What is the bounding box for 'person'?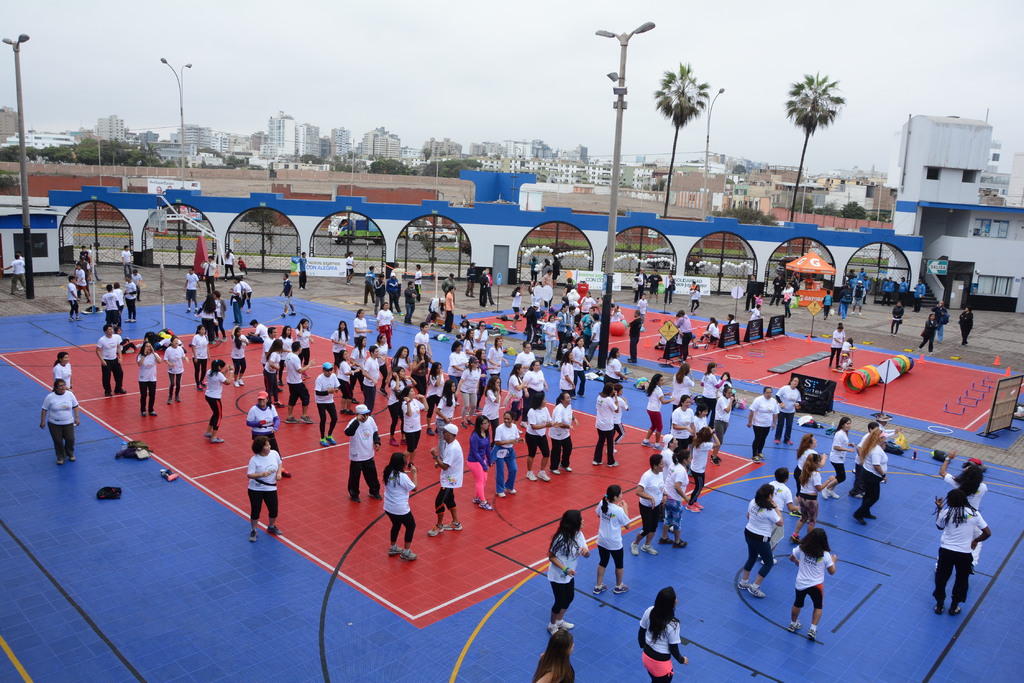
left=932, top=300, right=949, bottom=331.
